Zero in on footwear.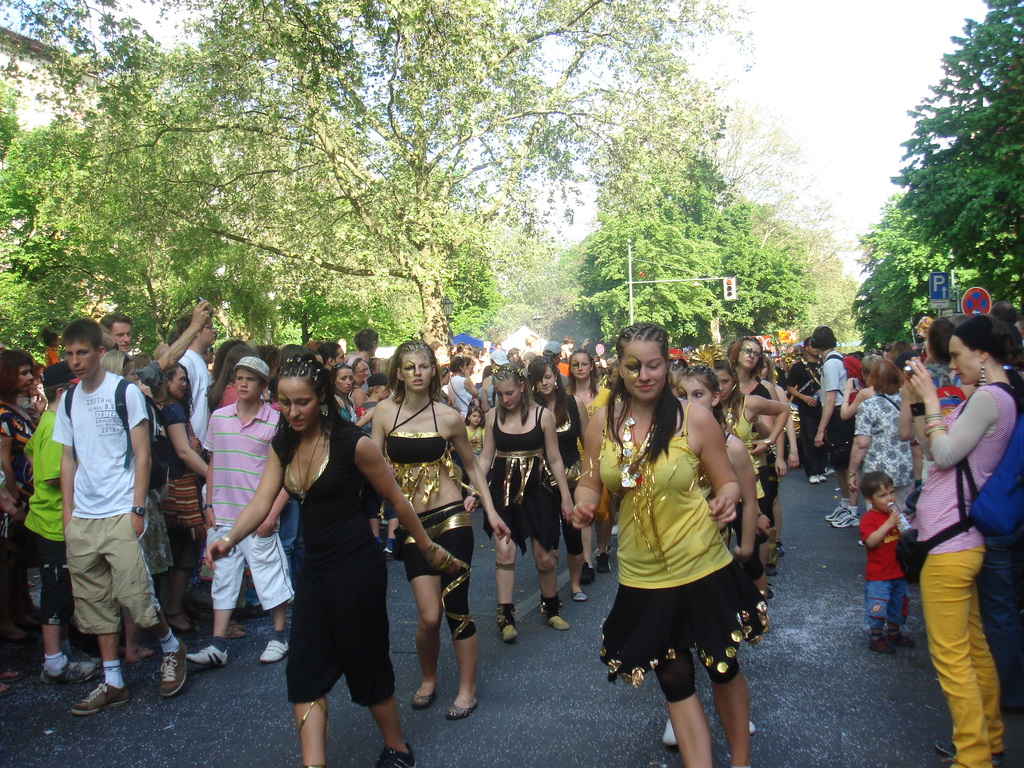
Zeroed in: region(37, 657, 95, 684).
